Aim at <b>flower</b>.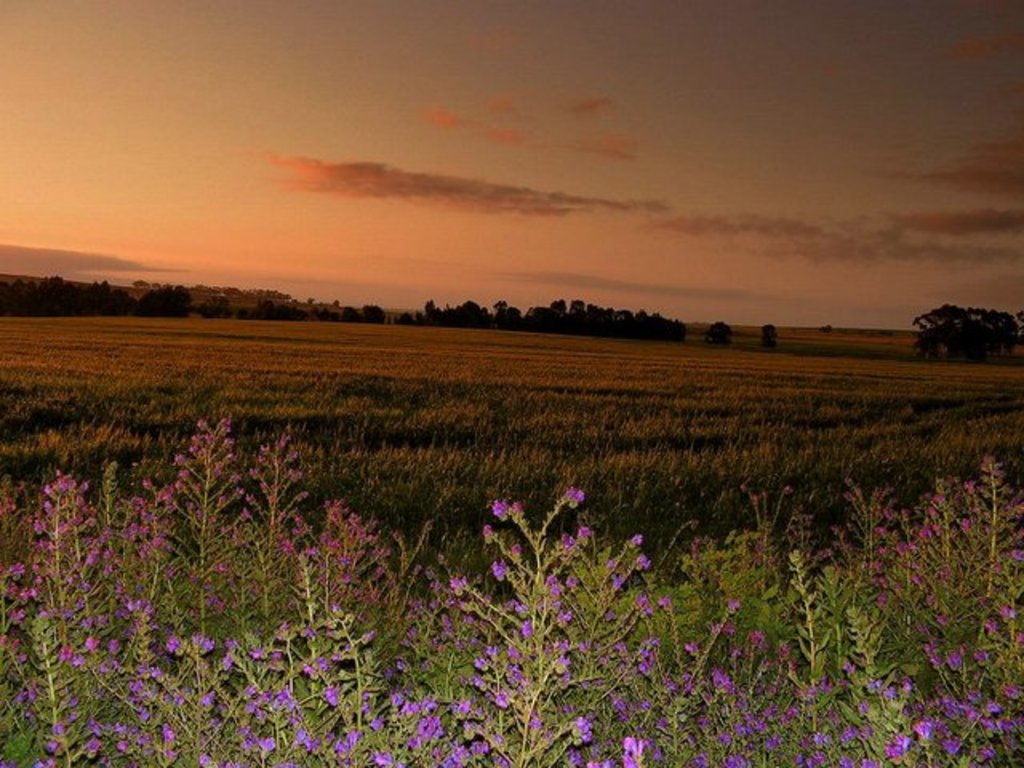
Aimed at 858,758,877,766.
